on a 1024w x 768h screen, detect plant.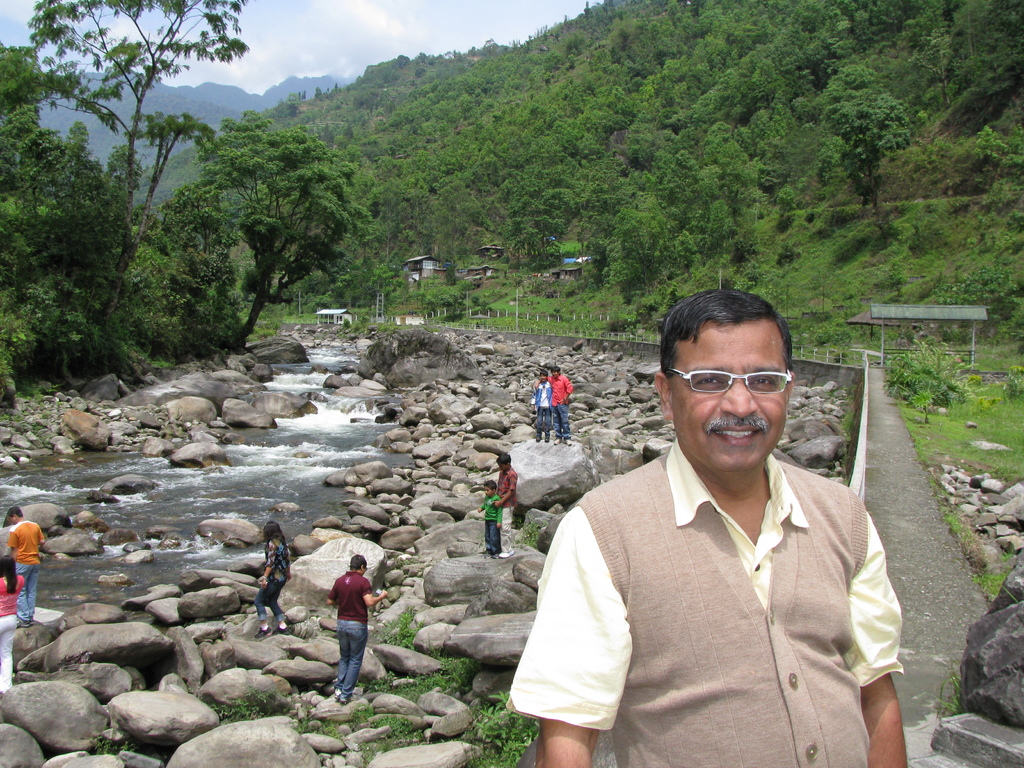
x1=0 y1=413 x2=20 y2=420.
